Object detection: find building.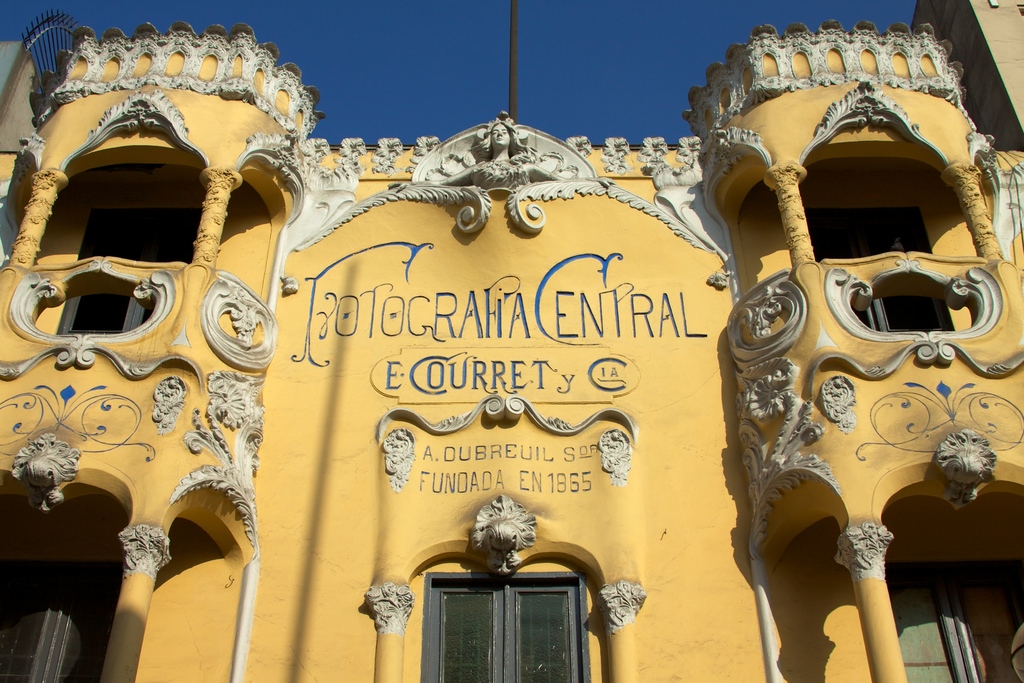
(2, 24, 1023, 682).
